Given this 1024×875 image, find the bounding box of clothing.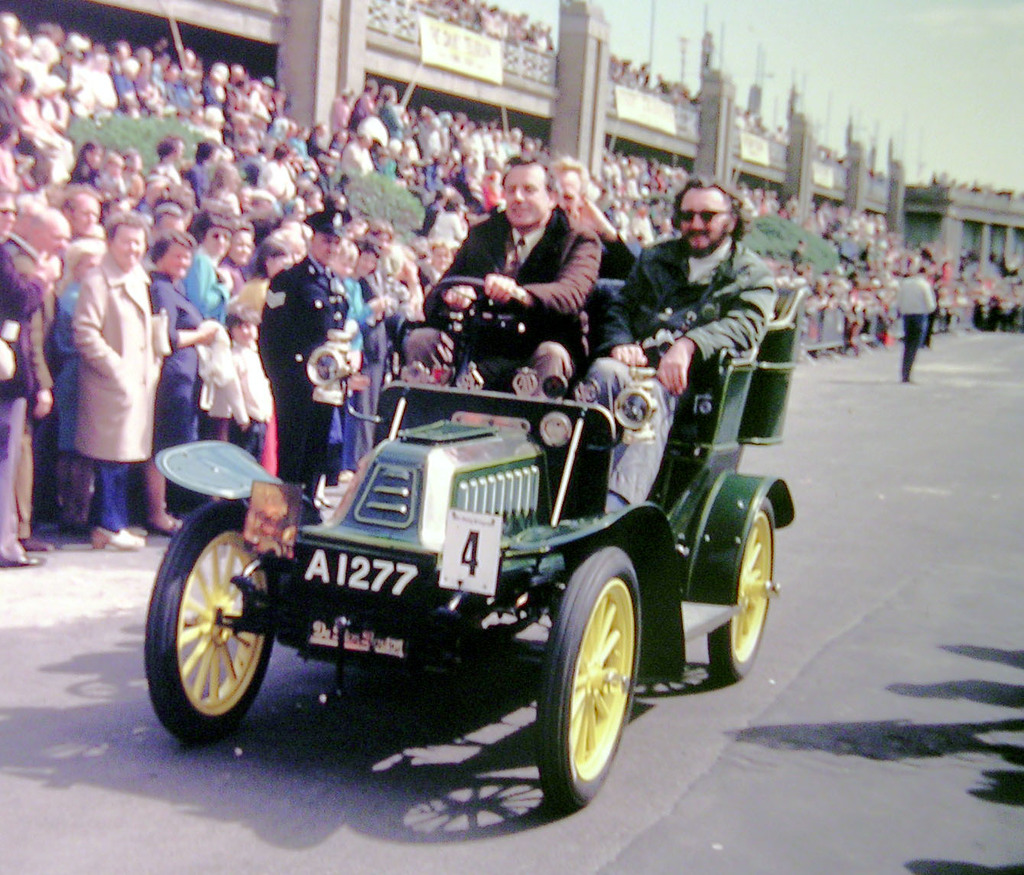
[x1=413, y1=187, x2=605, y2=388].
